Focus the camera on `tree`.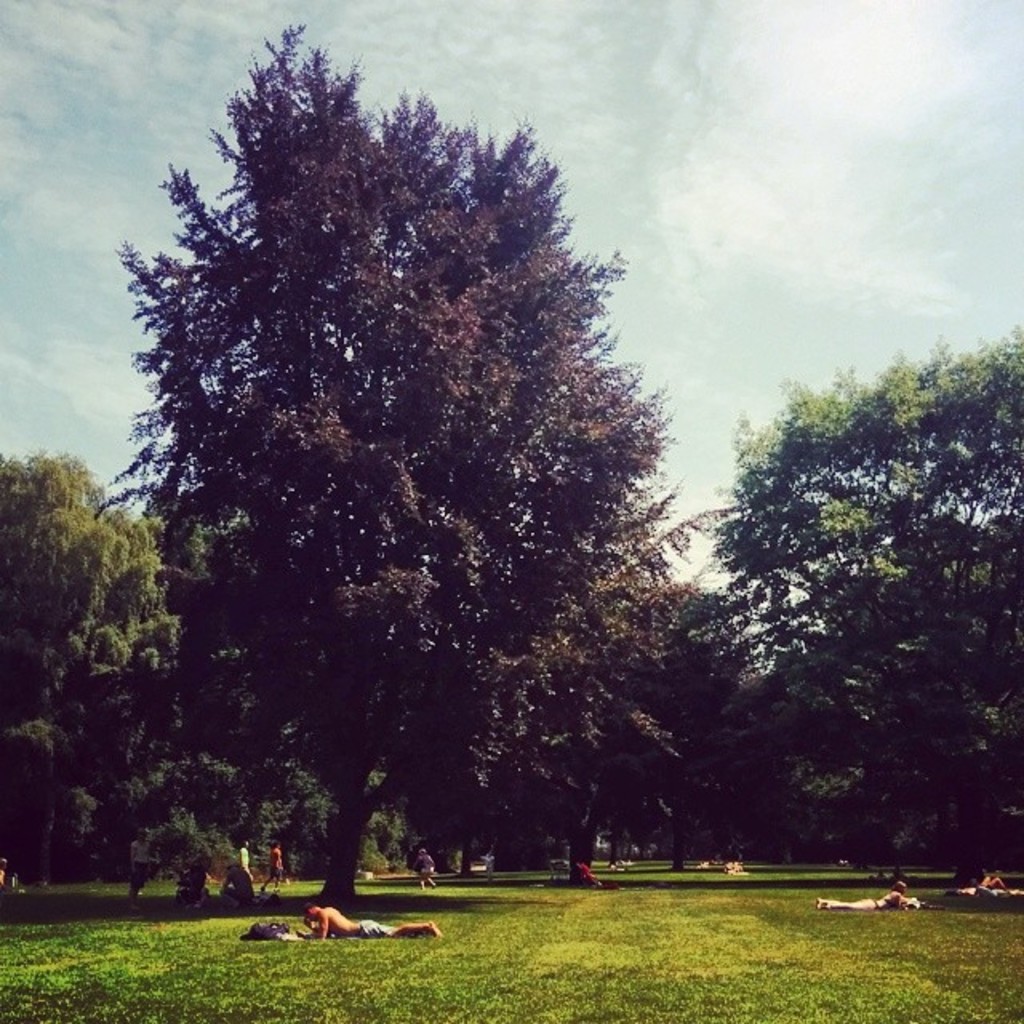
Focus region: [784, 507, 1022, 846].
